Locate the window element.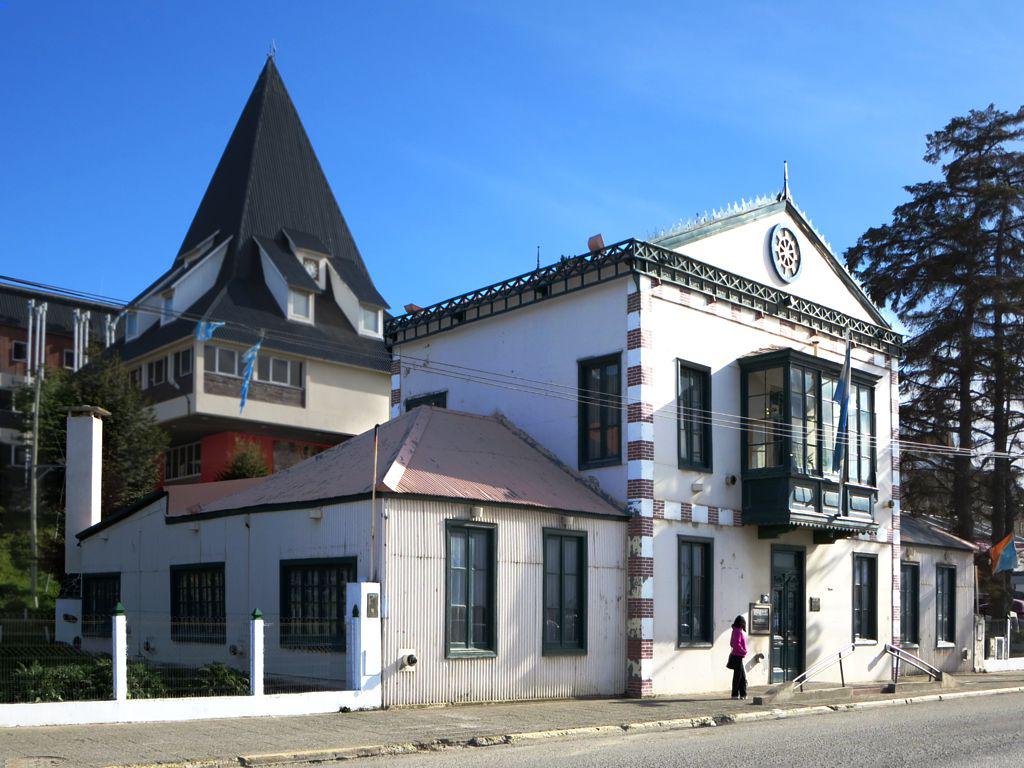
Element bbox: region(900, 558, 925, 656).
